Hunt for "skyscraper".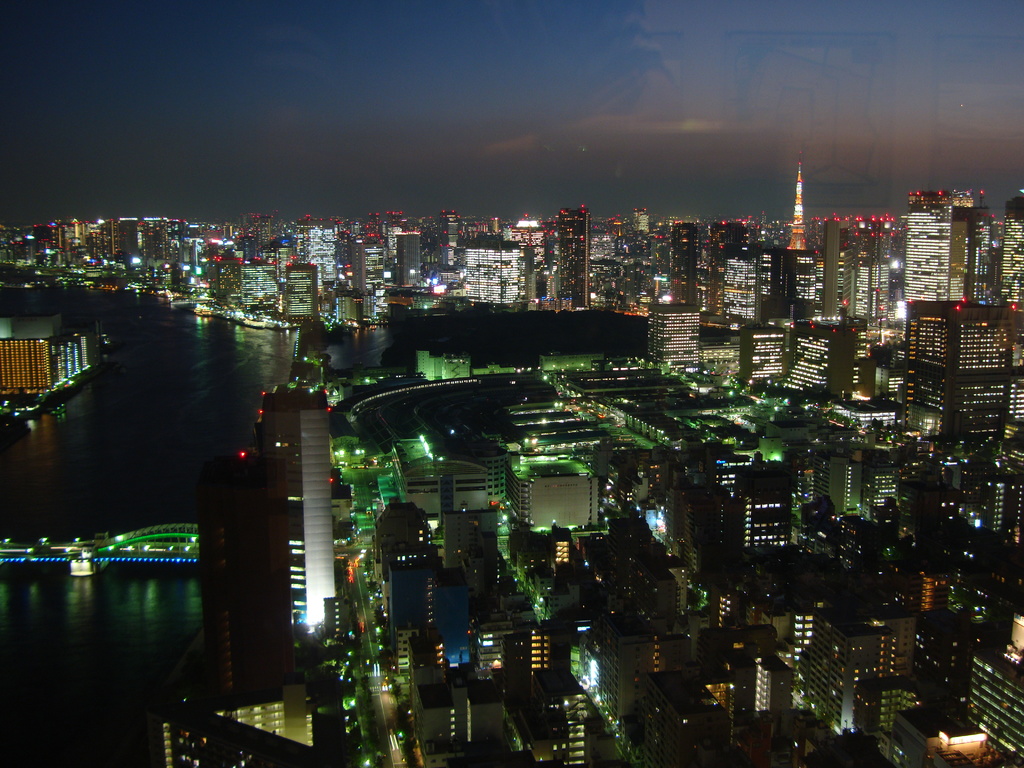
Hunted down at (left=724, top=248, right=767, bottom=322).
